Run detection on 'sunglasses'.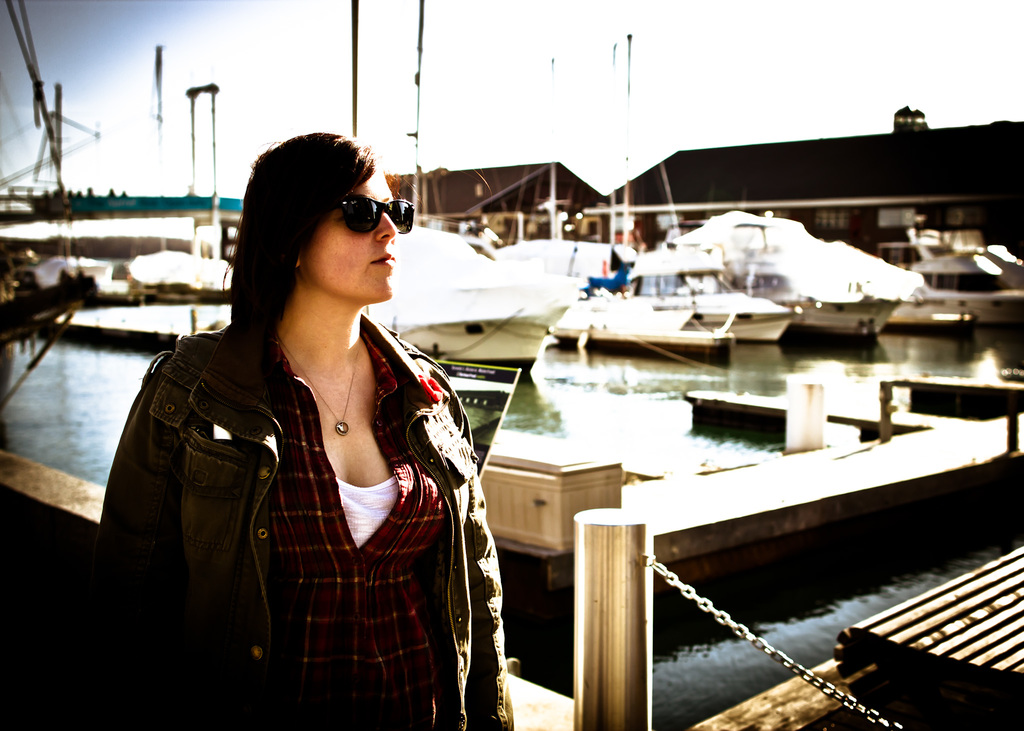
Result: bbox=(340, 196, 413, 235).
